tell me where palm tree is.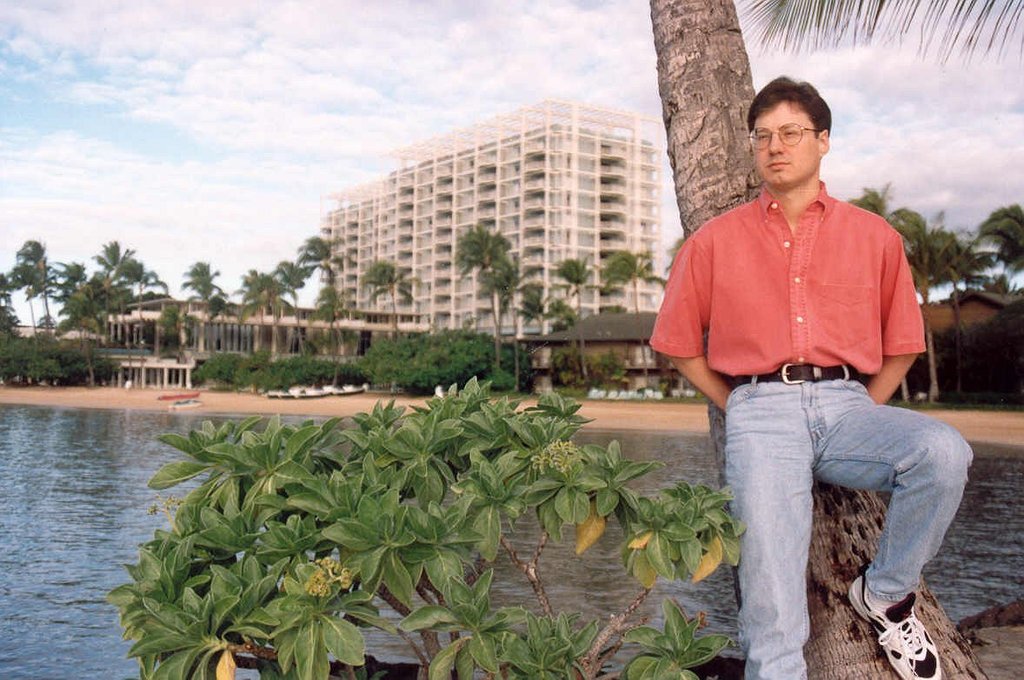
palm tree is at (x1=453, y1=219, x2=521, y2=350).
